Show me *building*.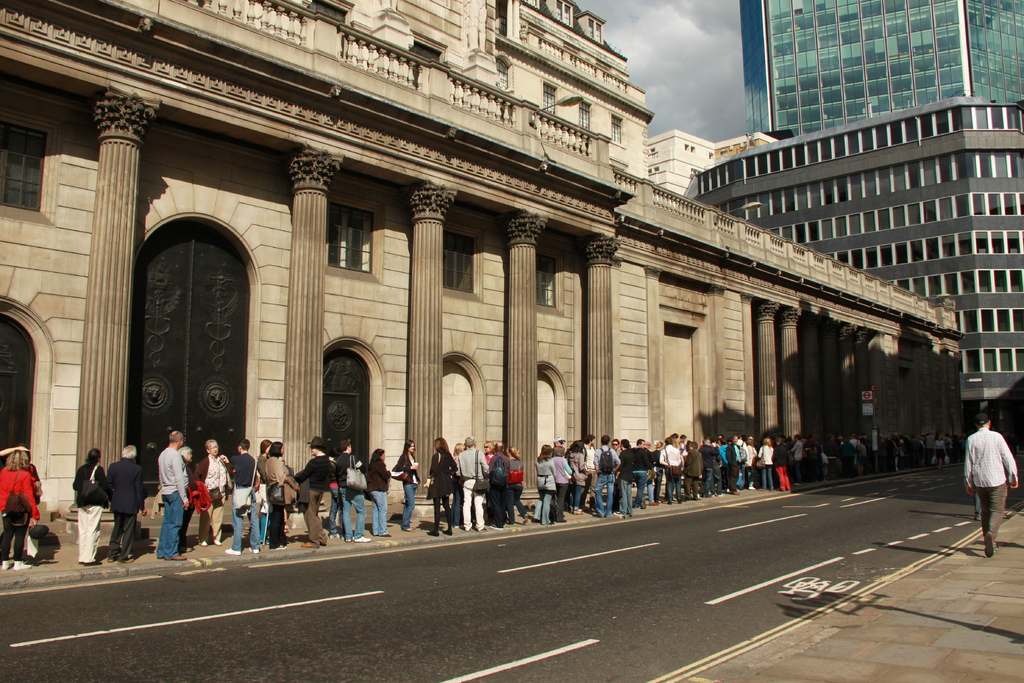
*building* is here: crop(704, 100, 1023, 406).
